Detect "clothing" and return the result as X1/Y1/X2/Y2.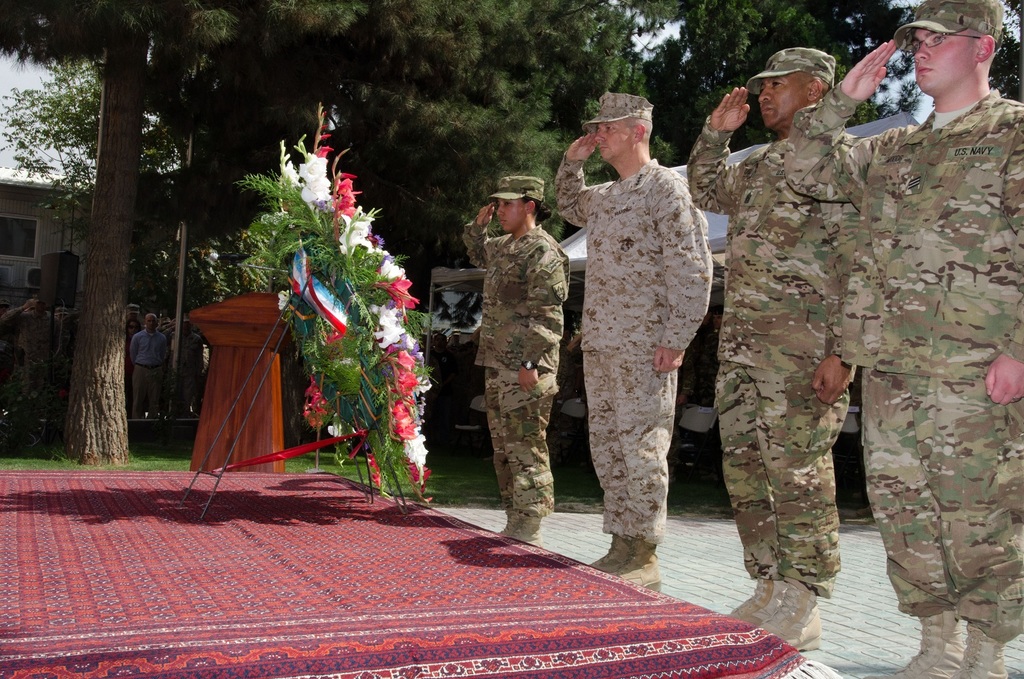
784/79/1023/644.
